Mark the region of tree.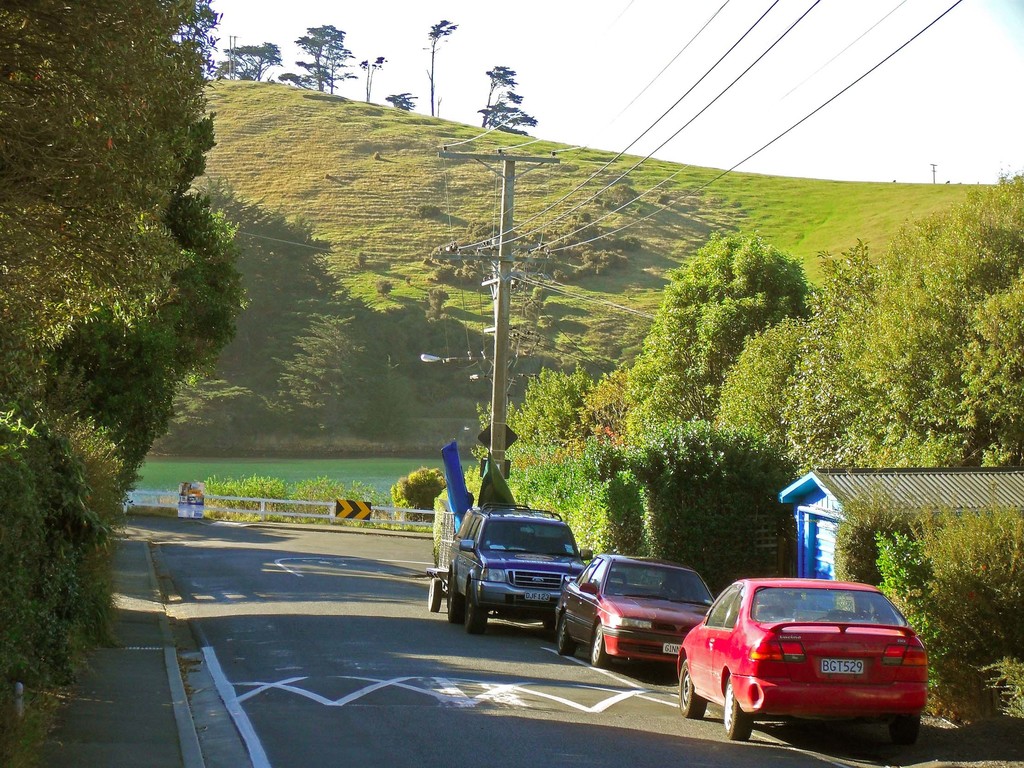
Region: 367, 49, 385, 105.
